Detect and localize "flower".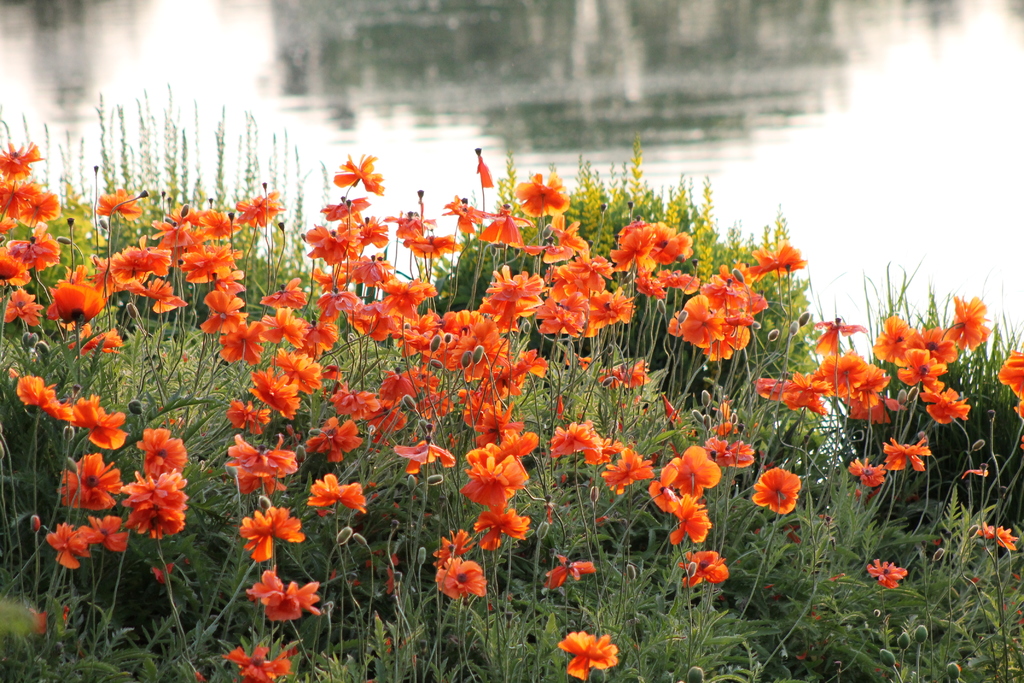
Localized at Rect(299, 412, 369, 467).
